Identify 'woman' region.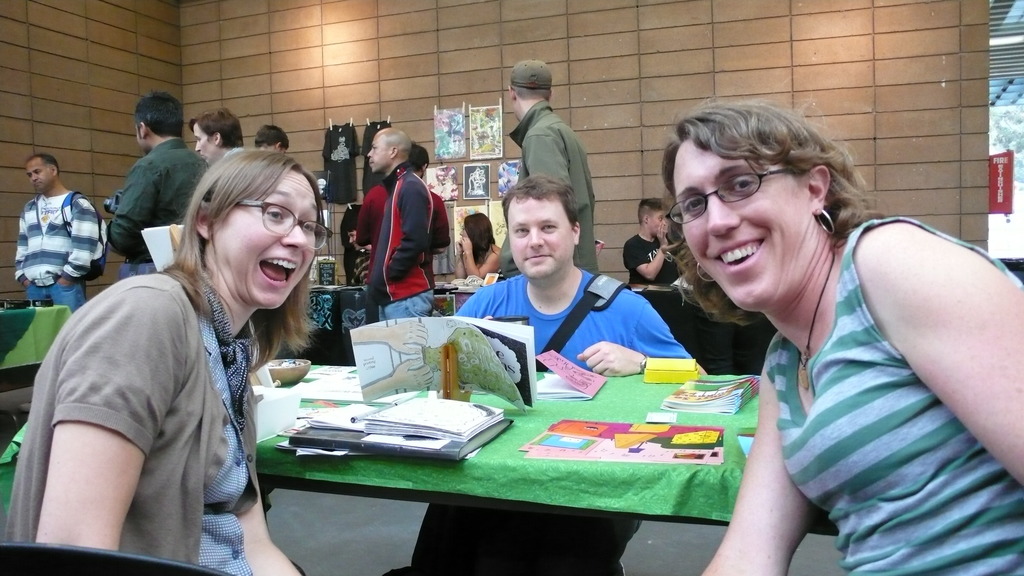
Region: (56,137,323,548).
